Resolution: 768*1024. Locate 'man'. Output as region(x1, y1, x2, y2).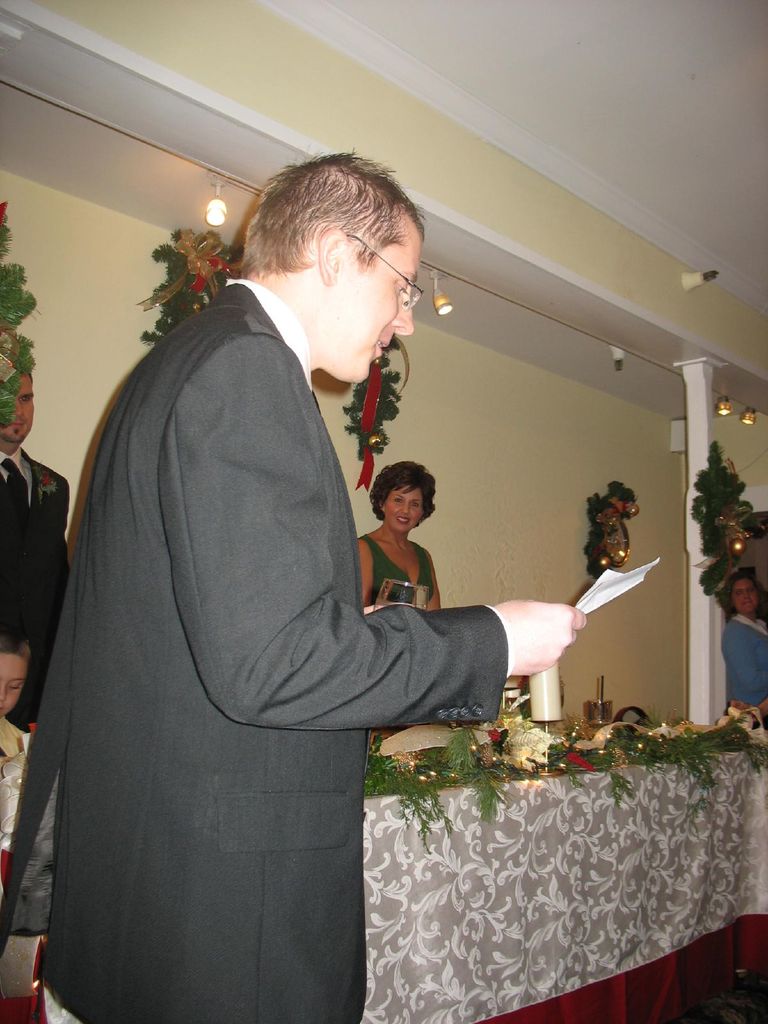
region(0, 362, 70, 729).
